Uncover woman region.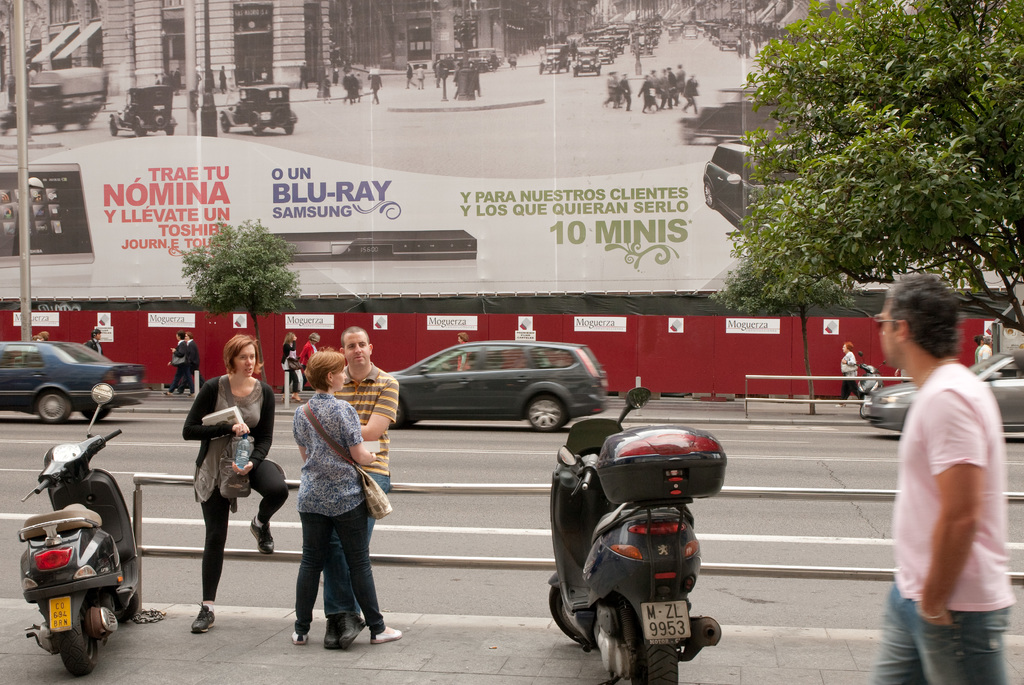
Uncovered: 456,332,470,370.
